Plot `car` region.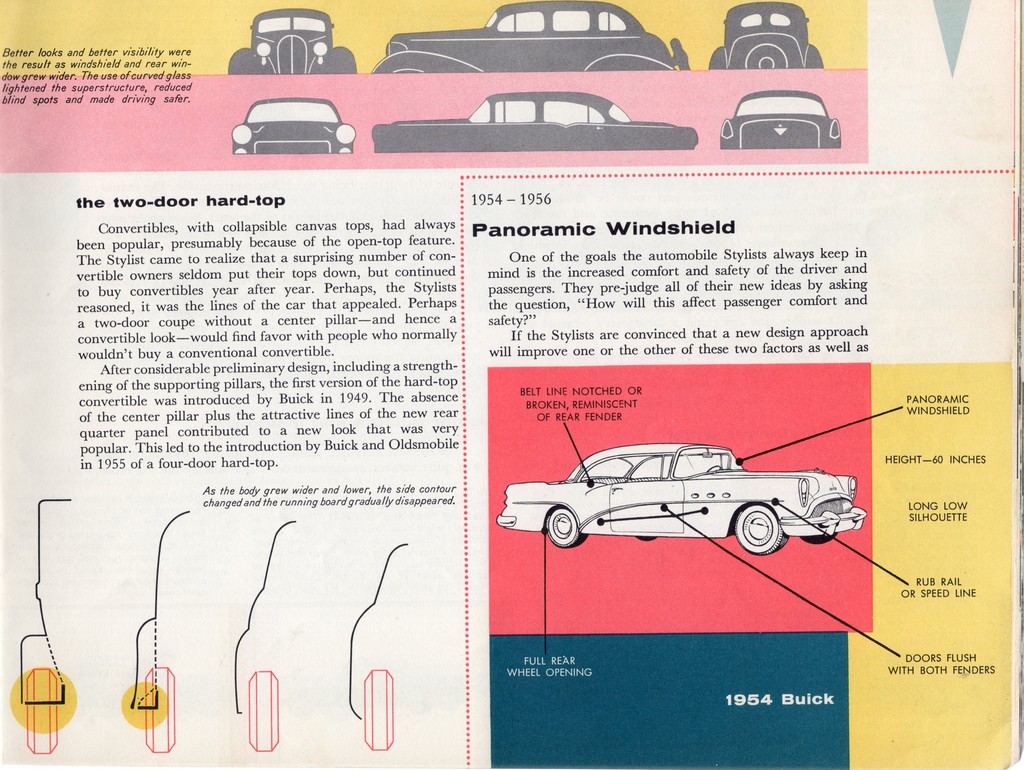
Plotted at (707,2,821,71).
